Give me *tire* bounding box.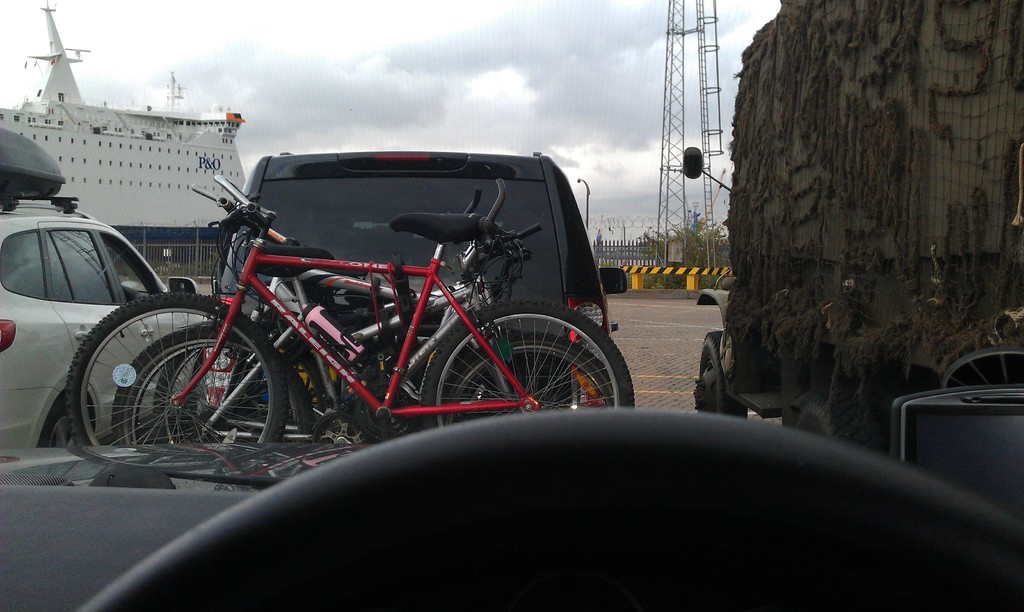
region(150, 348, 293, 449).
